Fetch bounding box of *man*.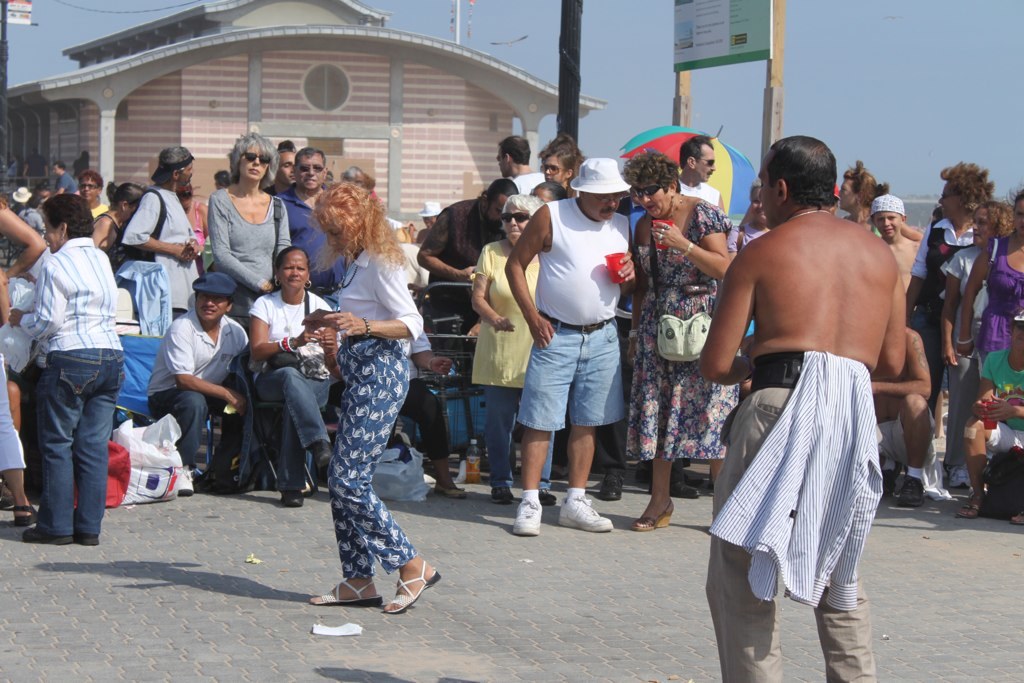
Bbox: (500, 150, 641, 537).
